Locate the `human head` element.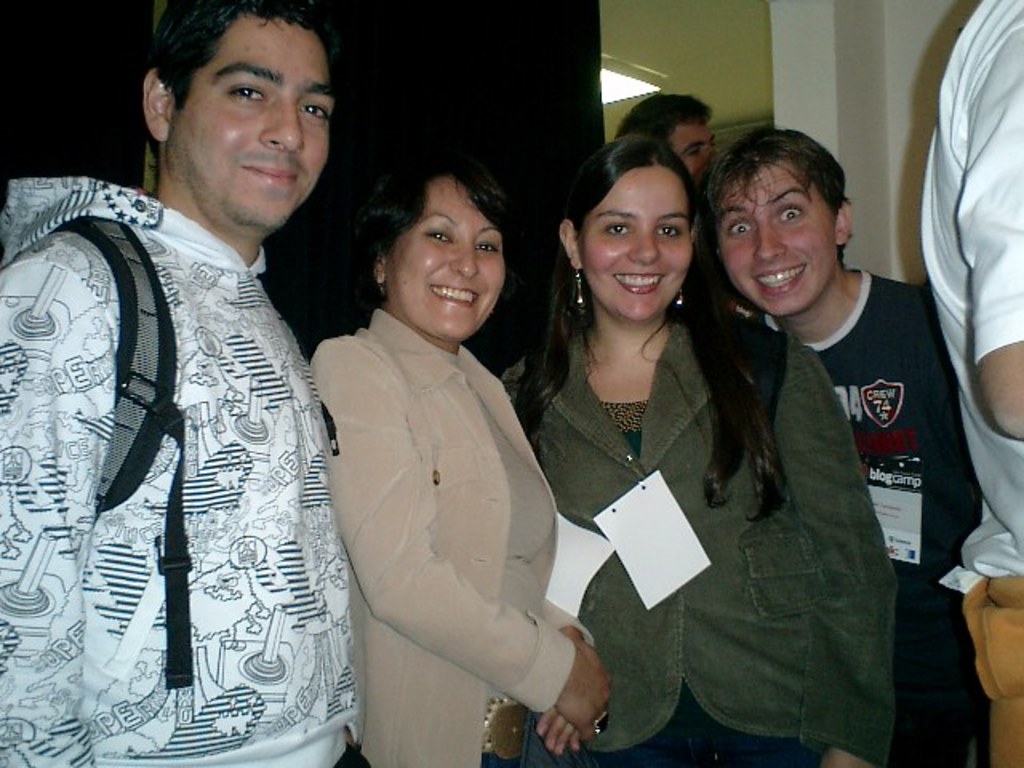
Element bbox: pyautogui.locateOnScreen(550, 136, 699, 333).
